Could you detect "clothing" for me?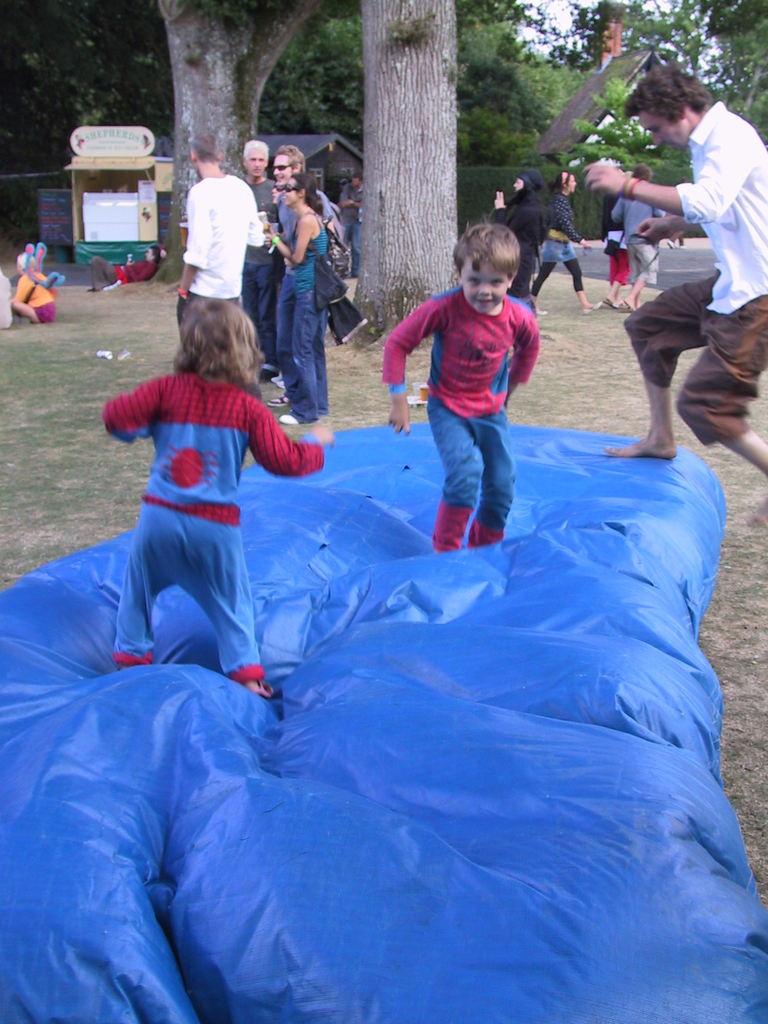
Detection result: (236, 176, 283, 367).
